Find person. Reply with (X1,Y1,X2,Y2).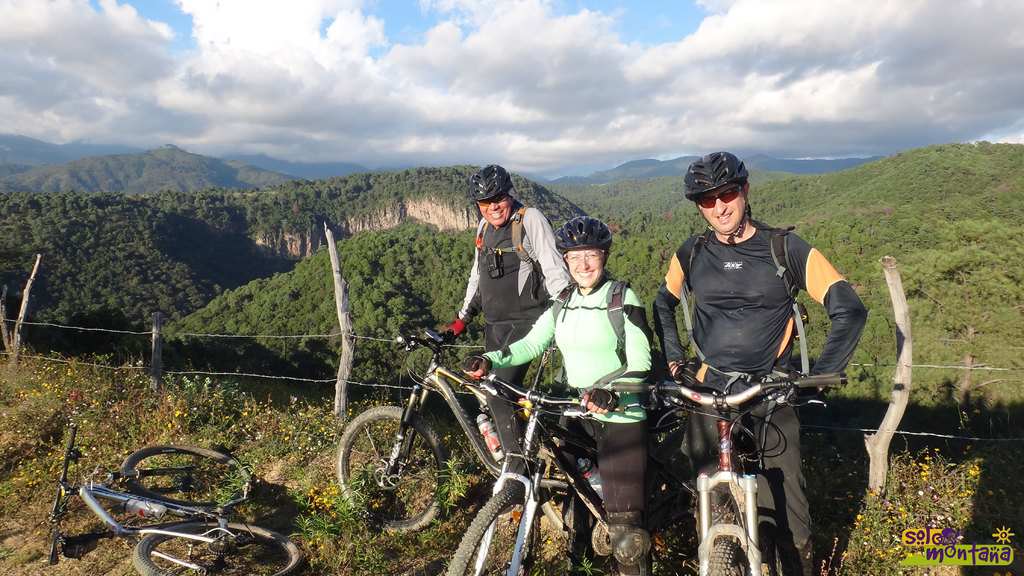
(465,217,653,575).
